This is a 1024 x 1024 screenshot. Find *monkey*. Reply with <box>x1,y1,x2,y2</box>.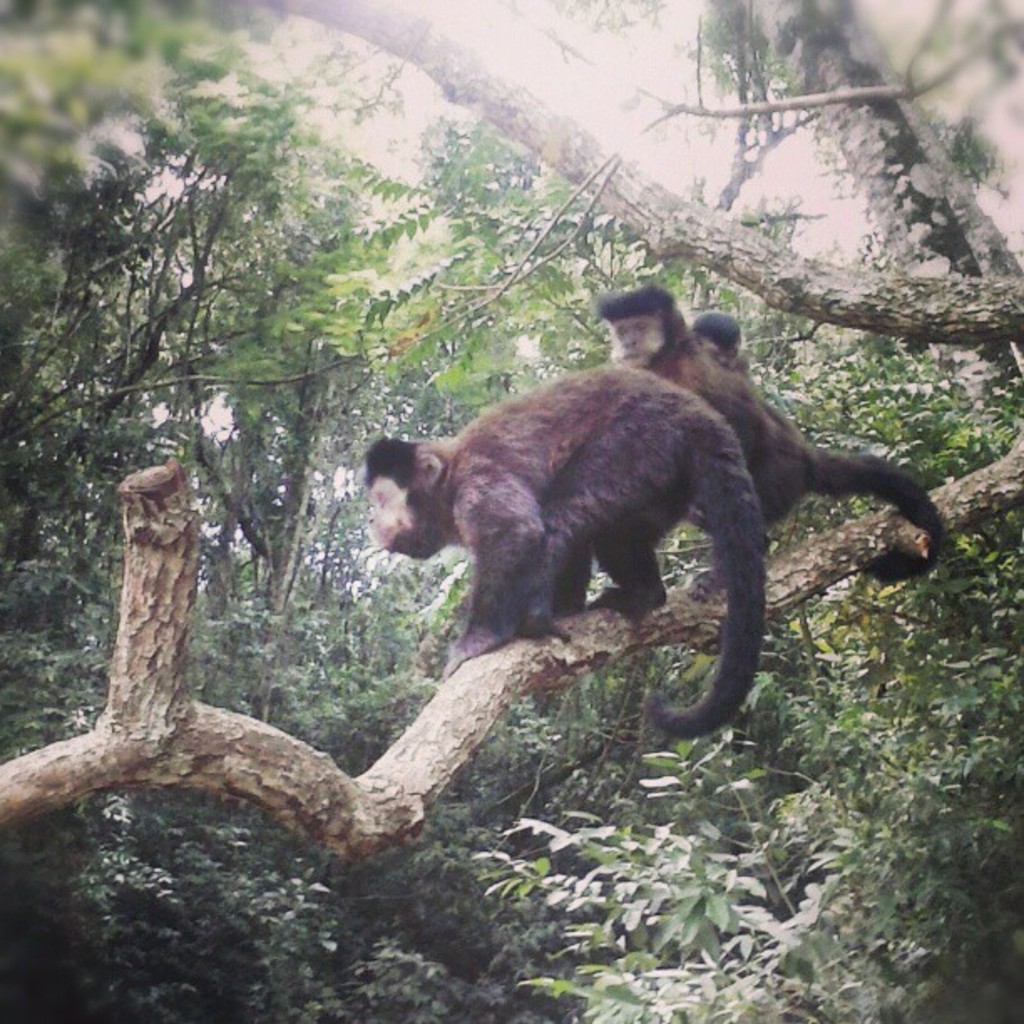
<box>589,273,949,584</box>.
